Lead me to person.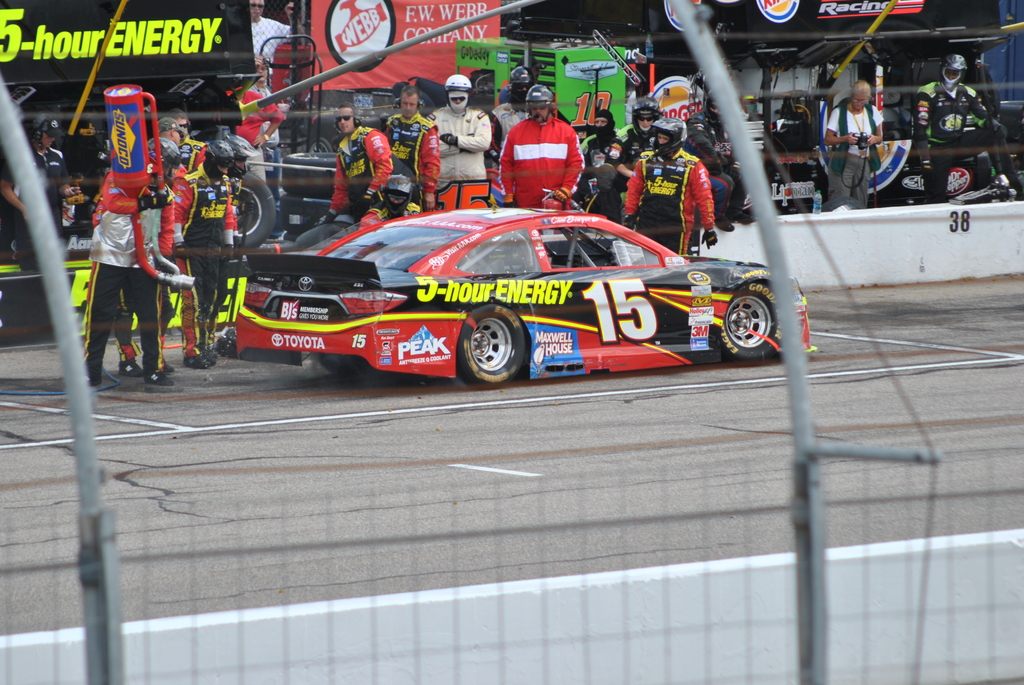
Lead to [x1=164, y1=138, x2=235, y2=366].
